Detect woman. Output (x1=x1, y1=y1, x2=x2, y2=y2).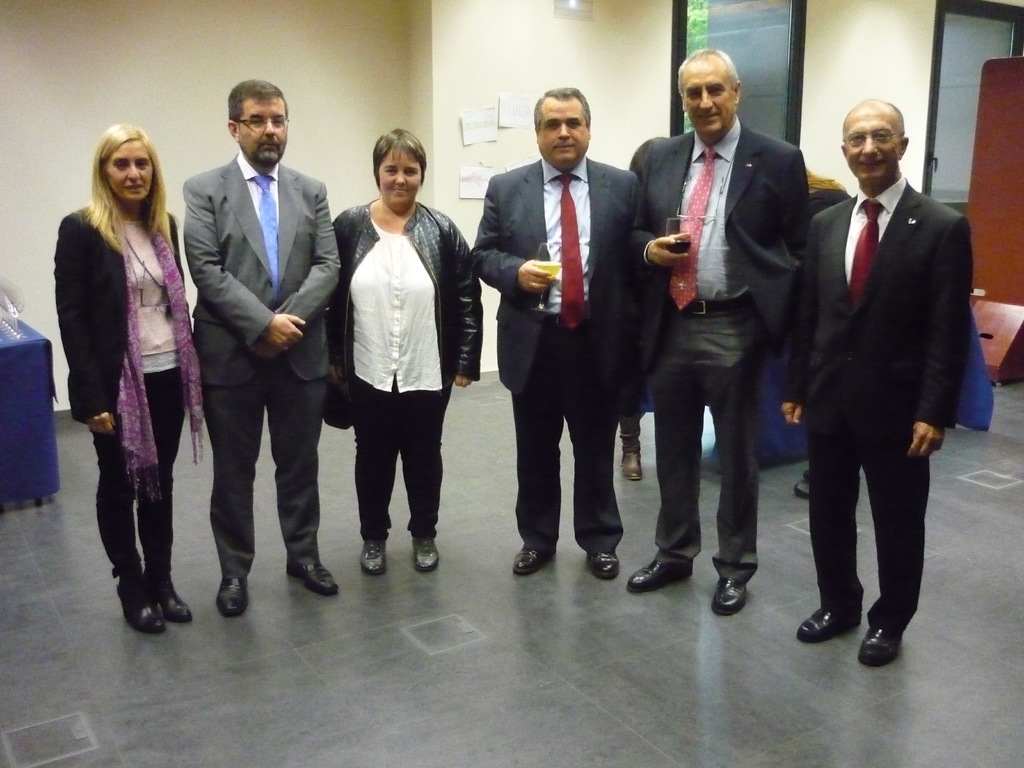
(x1=324, y1=129, x2=488, y2=576).
